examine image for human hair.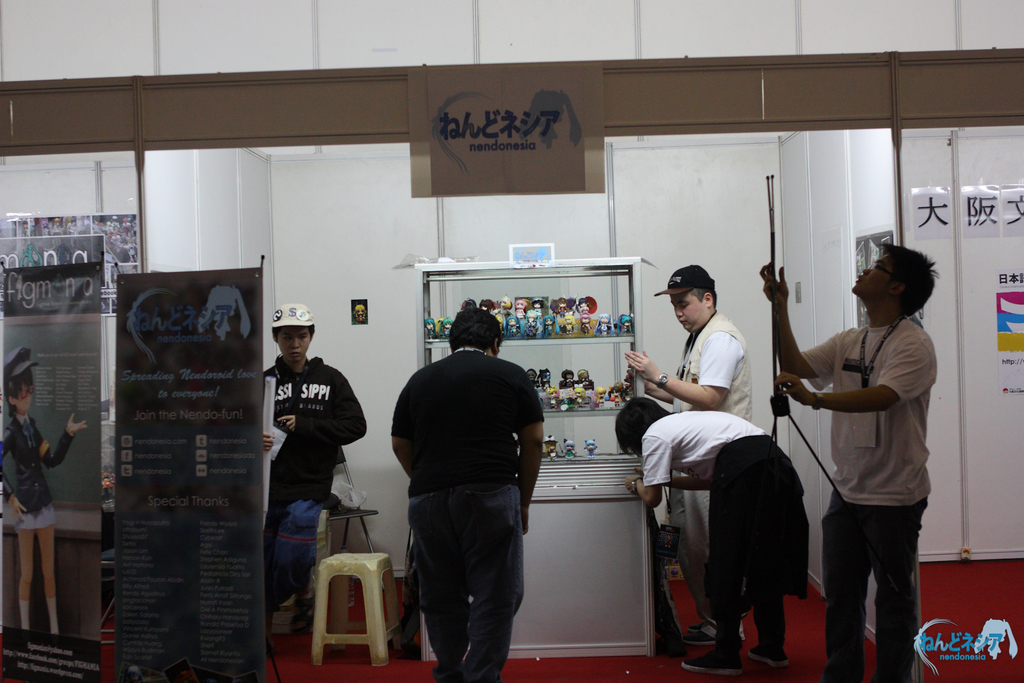
Examination result: region(615, 398, 668, 454).
